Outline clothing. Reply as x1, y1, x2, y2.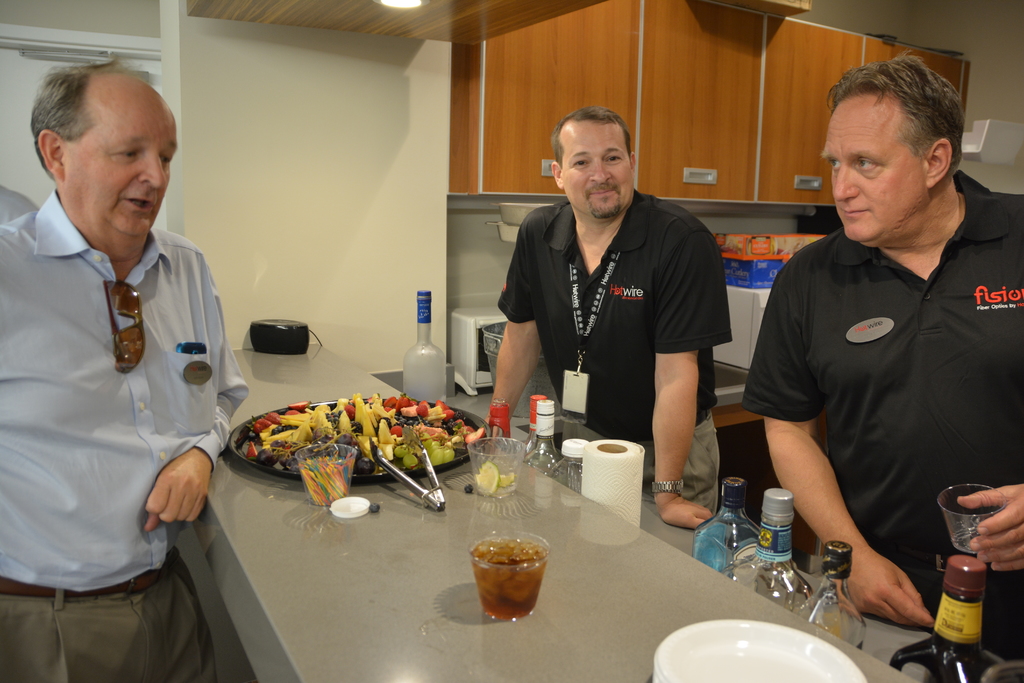
13, 149, 231, 655.
